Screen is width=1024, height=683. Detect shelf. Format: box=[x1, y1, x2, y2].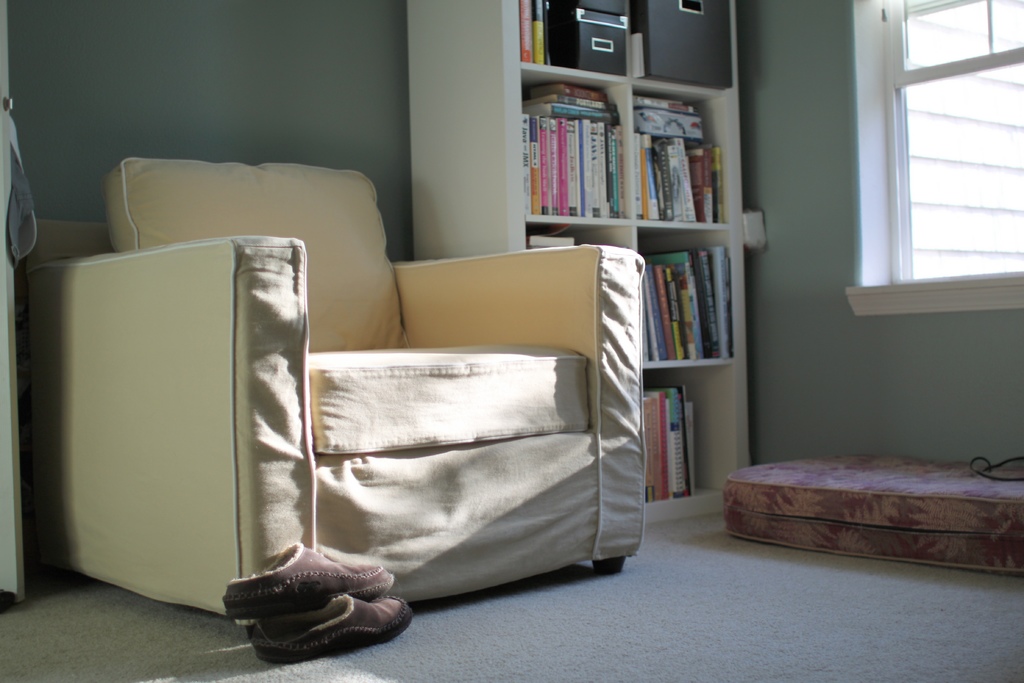
box=[404, 0, 775, 503].
